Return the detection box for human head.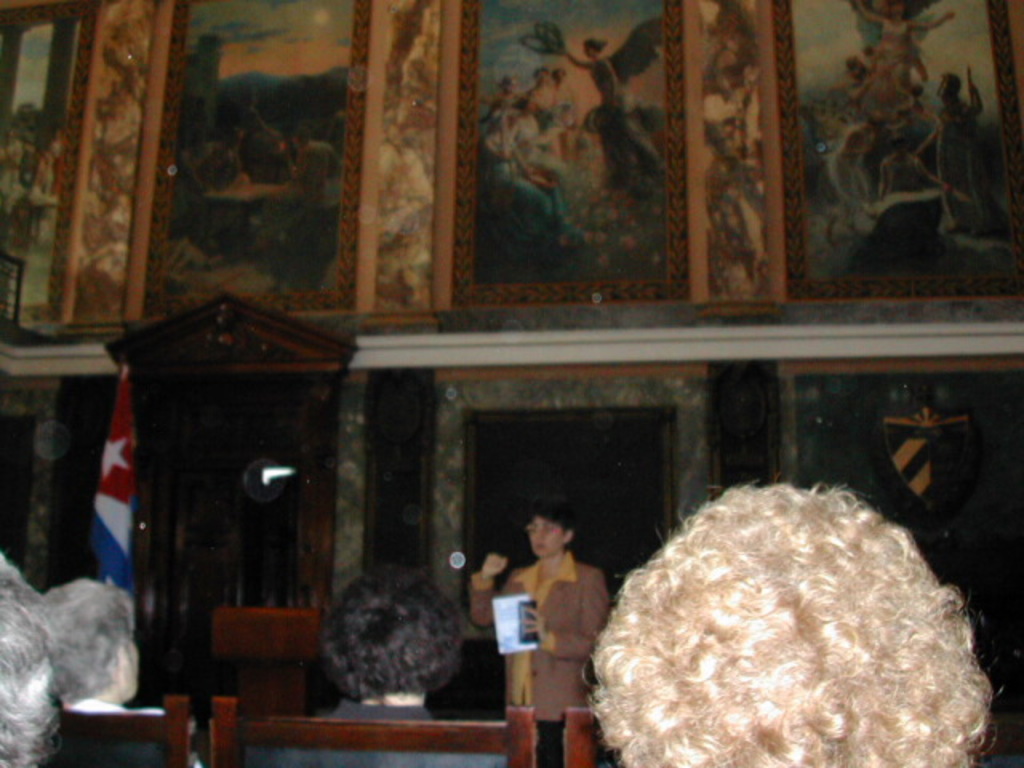
rect(323, 573, 469, 707).
